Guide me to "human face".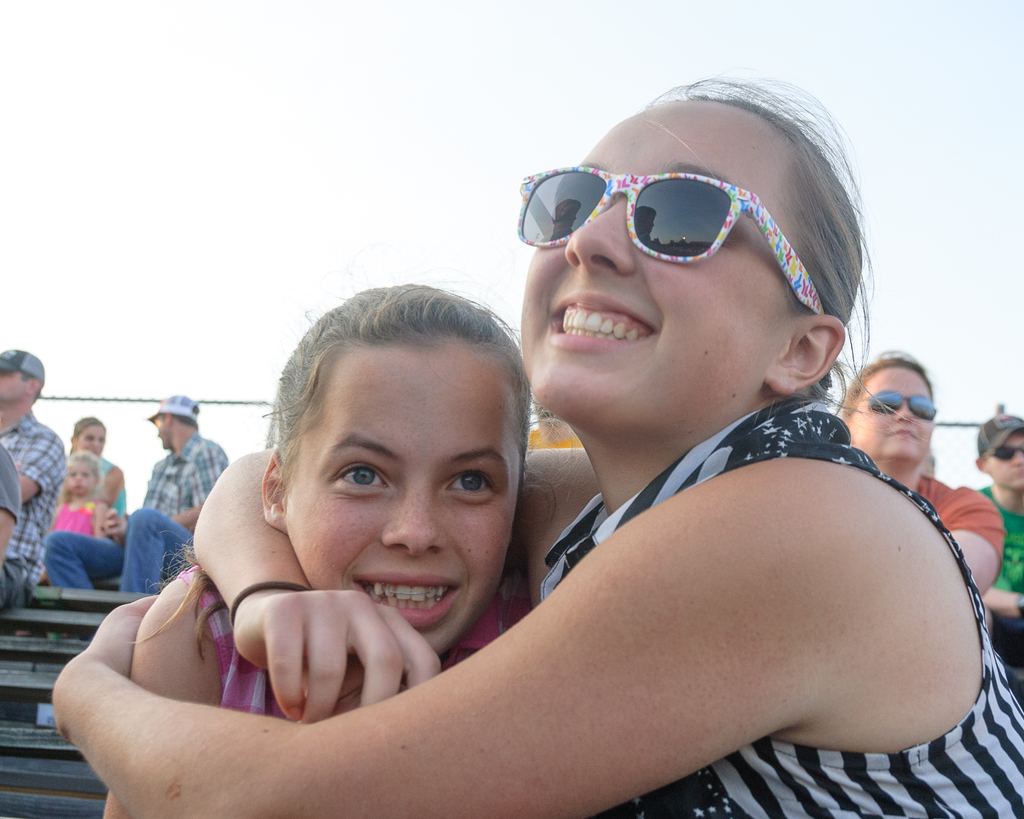
Guidance: crop(847, 364, 934, 463).
